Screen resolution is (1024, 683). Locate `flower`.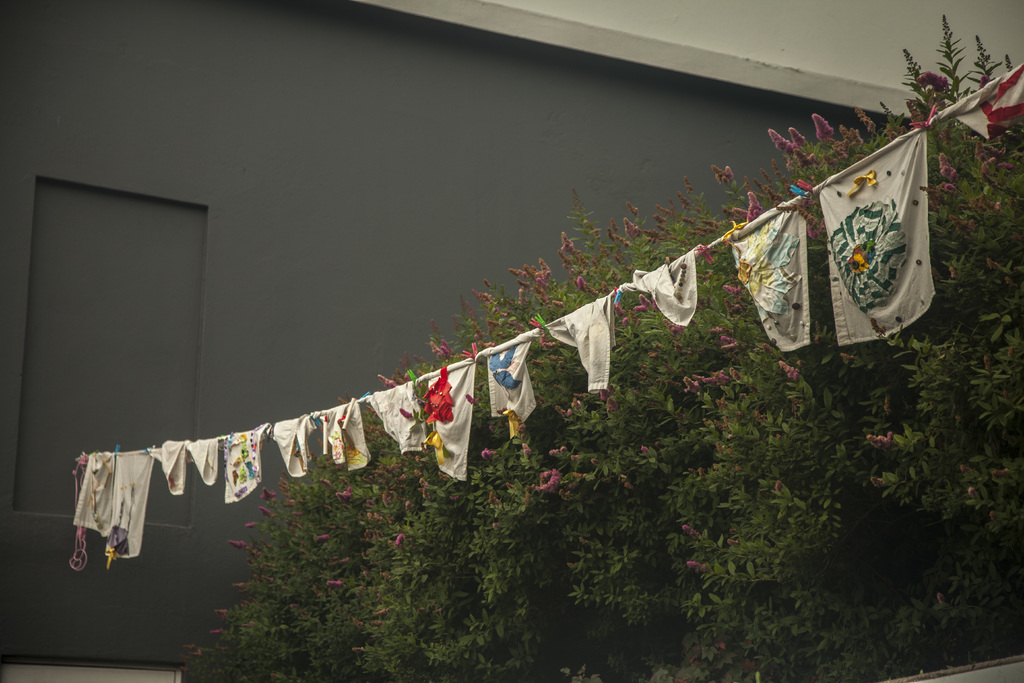
<bbox>234, 582, 248, 595</bbox>.
